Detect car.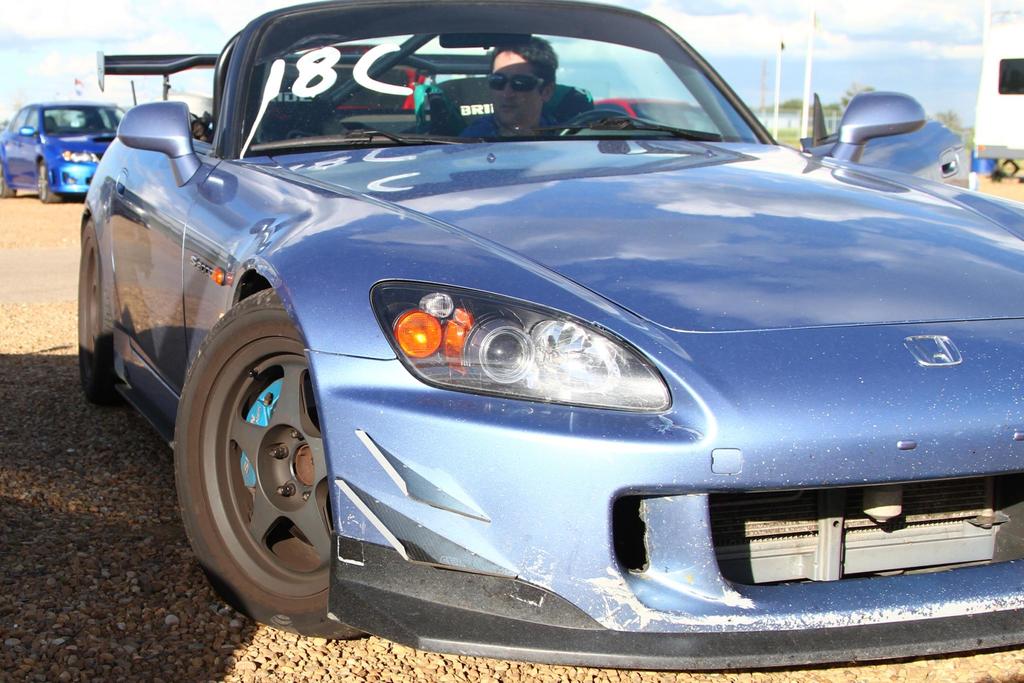
Detected at {"left": 0, "top": 99, "right": 127, "bottom": 203}.
